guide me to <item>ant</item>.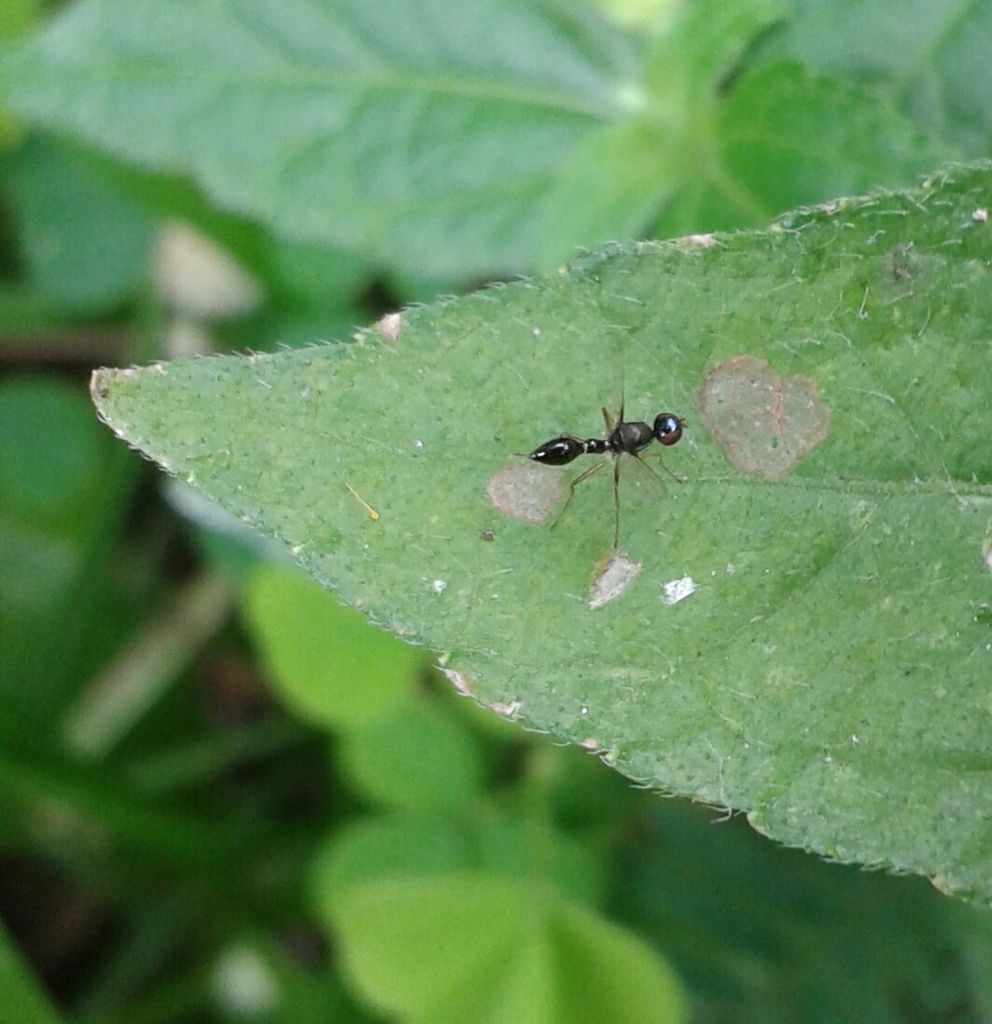
Guidance: bbox=[490, 354, 706, 554].
